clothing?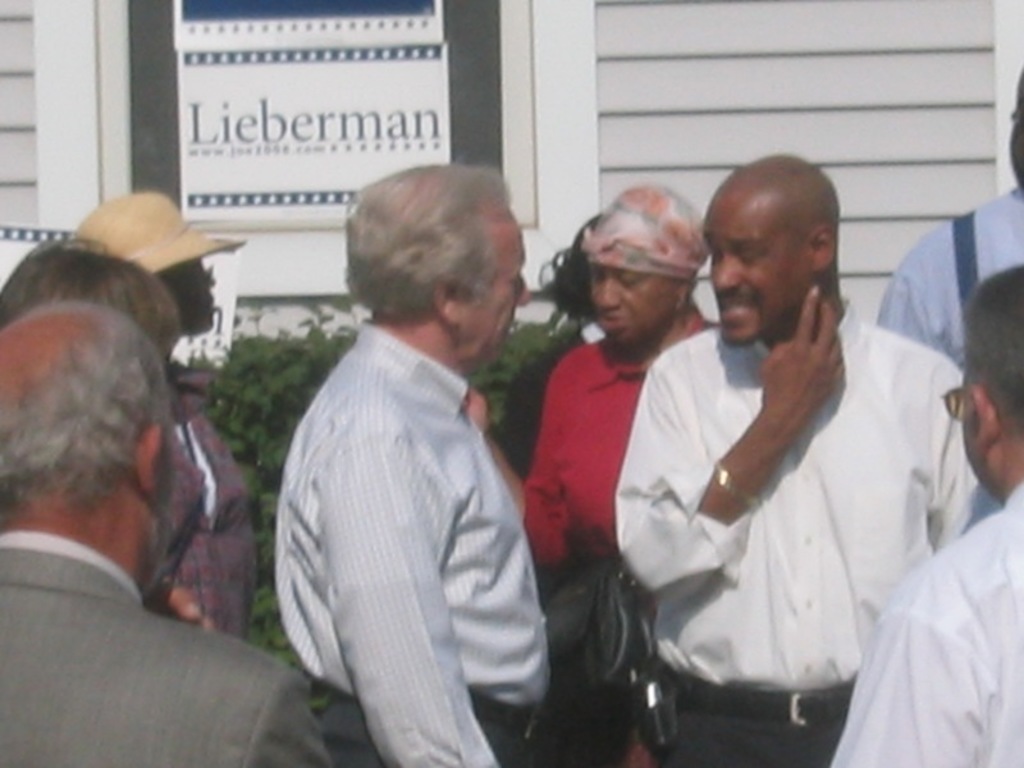
{"x1": 257, "y1": 252, "x2": 557, "y2": 763}
